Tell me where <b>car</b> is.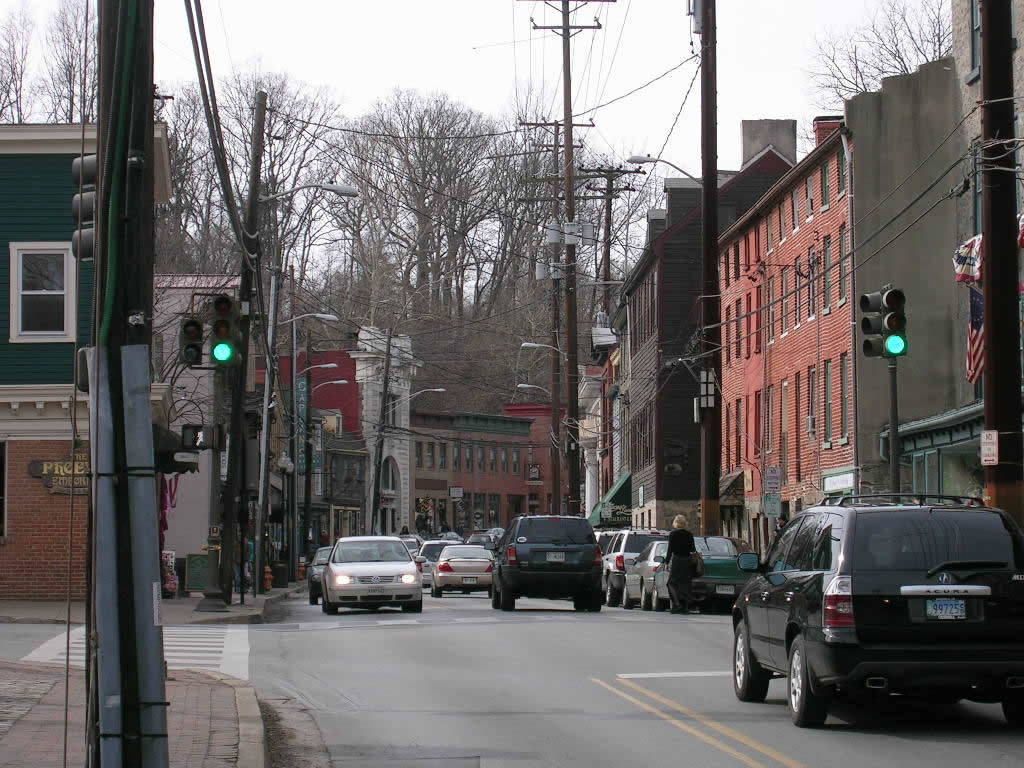
<b>car</b> is at bbox(622, 541, 672, 608).
